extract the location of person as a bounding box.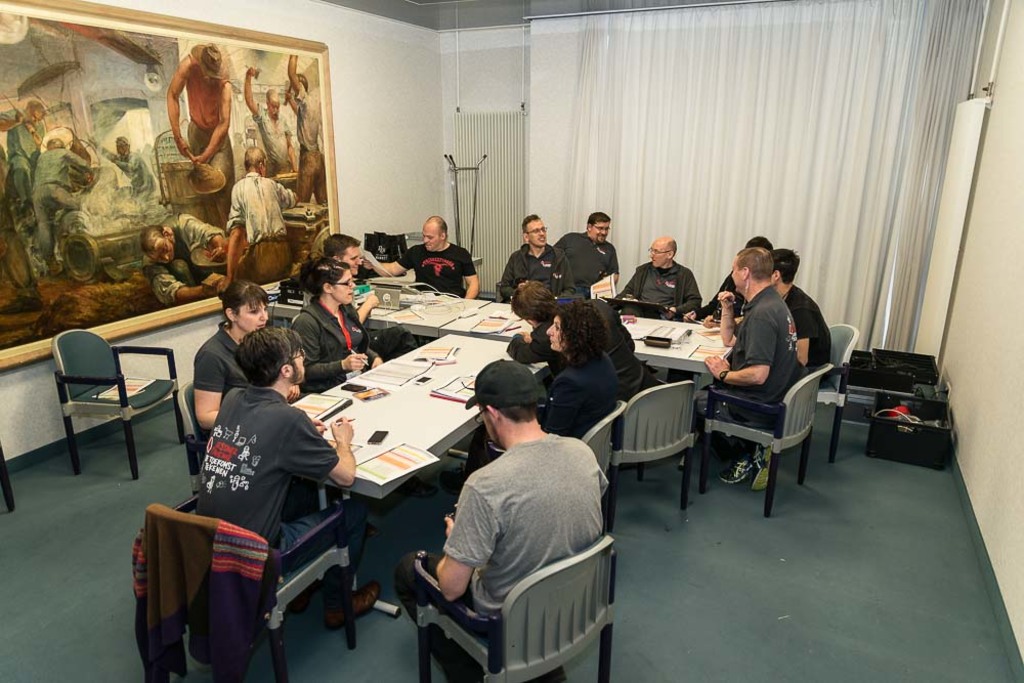
Rect(772, 247, 837, 376).
